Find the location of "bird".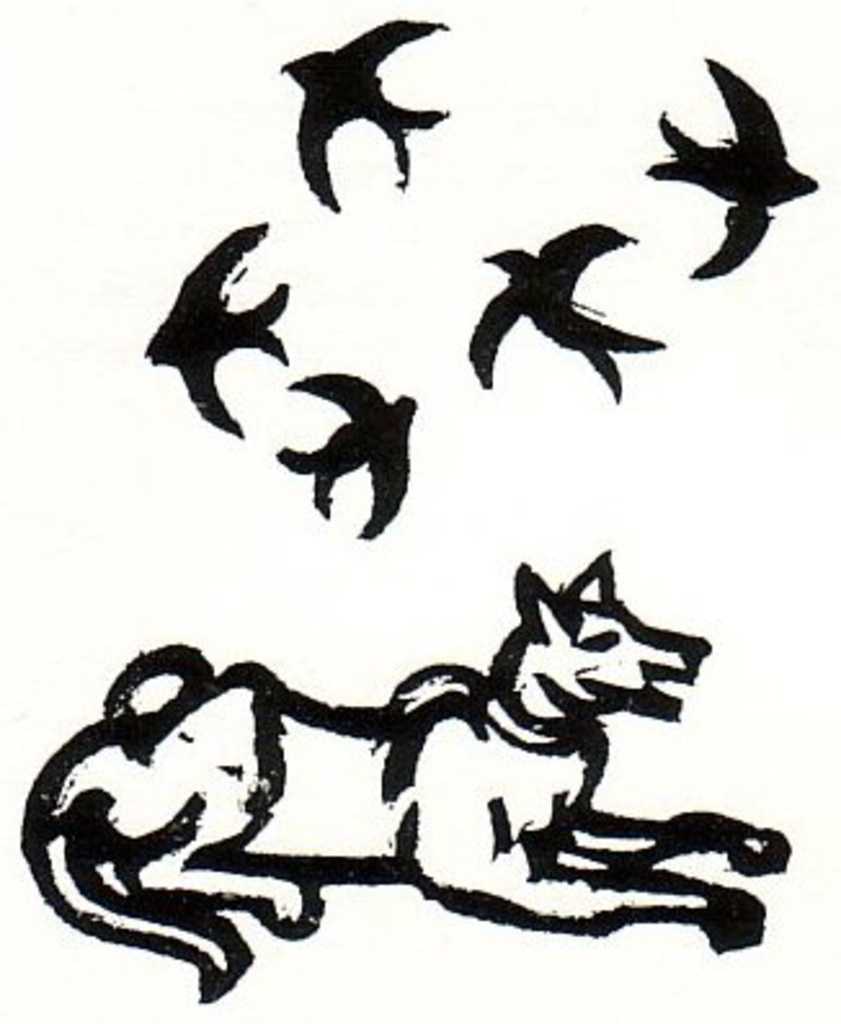
Location: bbox(470, 212, 676, 402).
